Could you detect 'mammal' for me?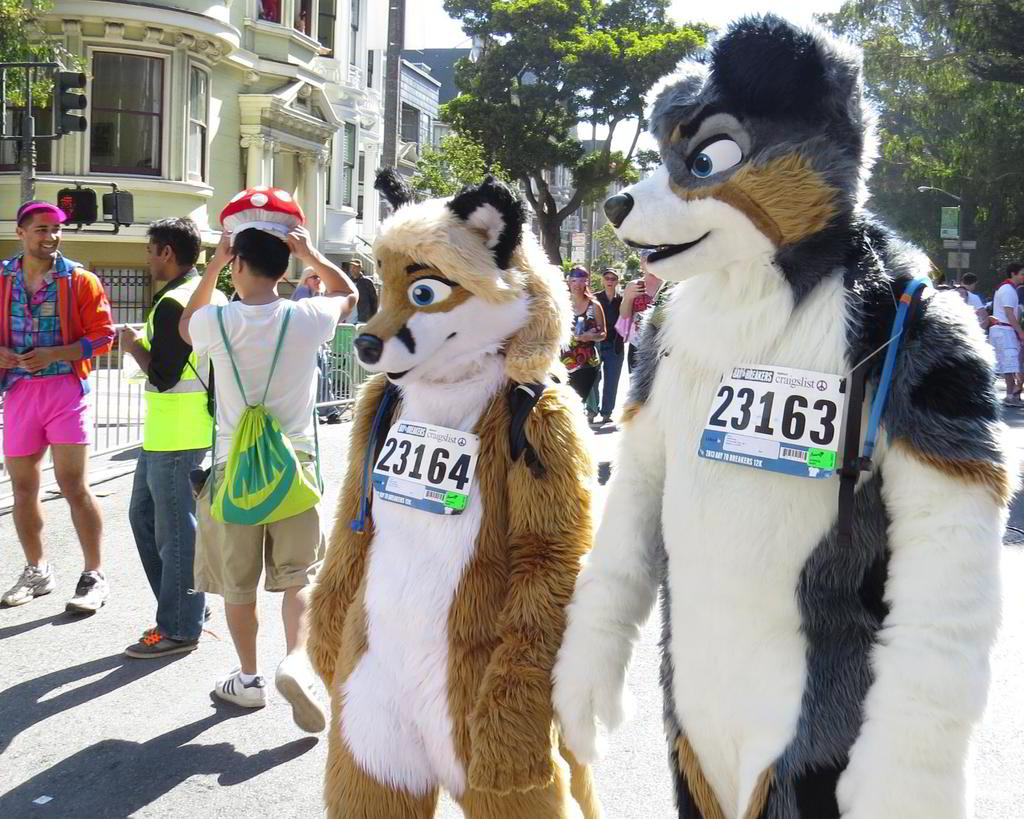
Detection result: box=[991, 261, 1023, 411].
